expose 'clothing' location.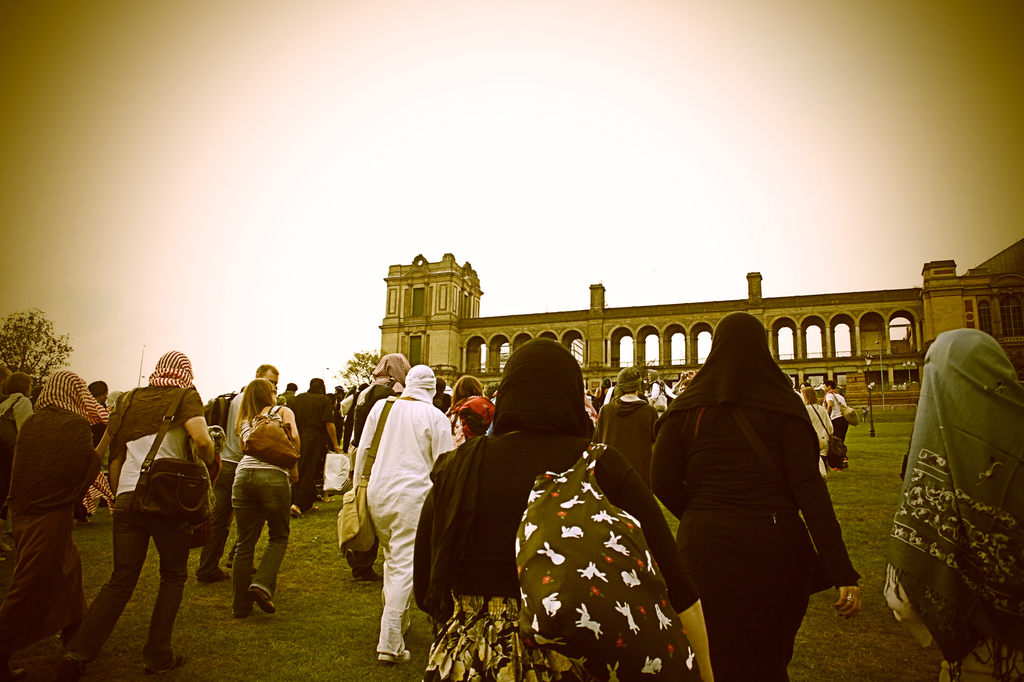
Exposed at 293 390 333 513.
